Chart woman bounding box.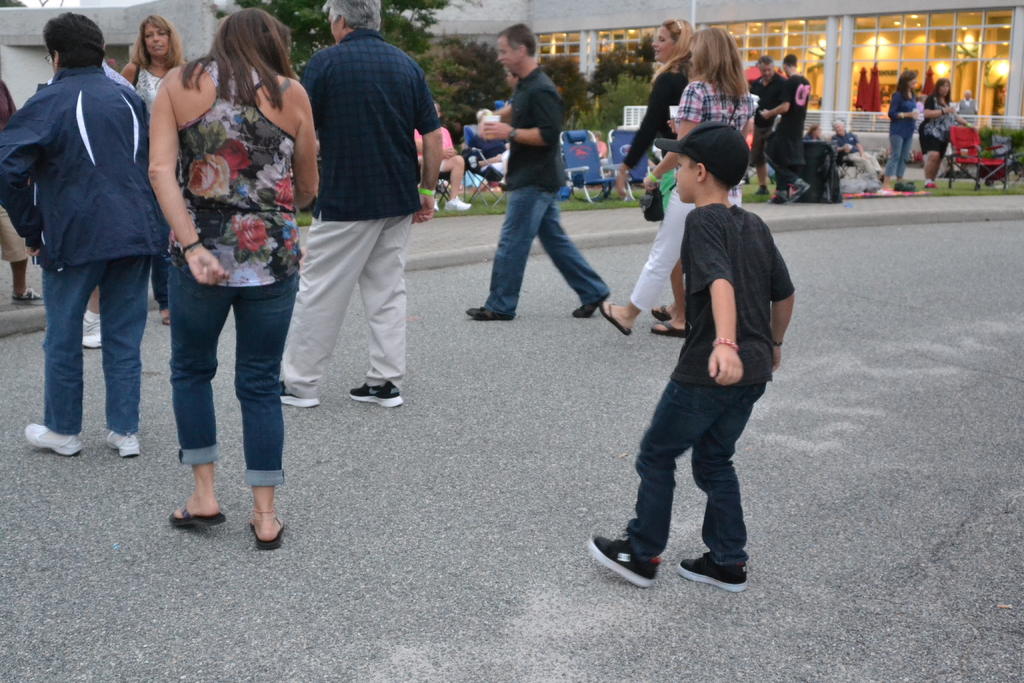
Charted: x1=129, y1=19, x2=308, y2=533.
